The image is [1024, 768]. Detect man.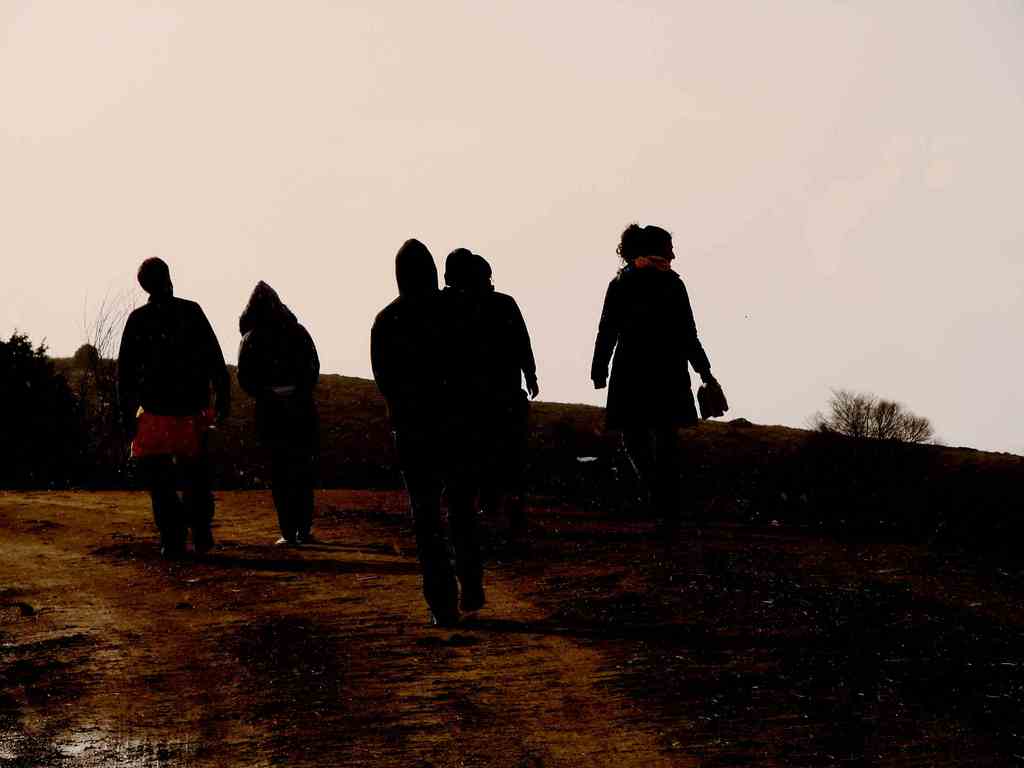
Detection: <box>222,275,317,552</box>.
